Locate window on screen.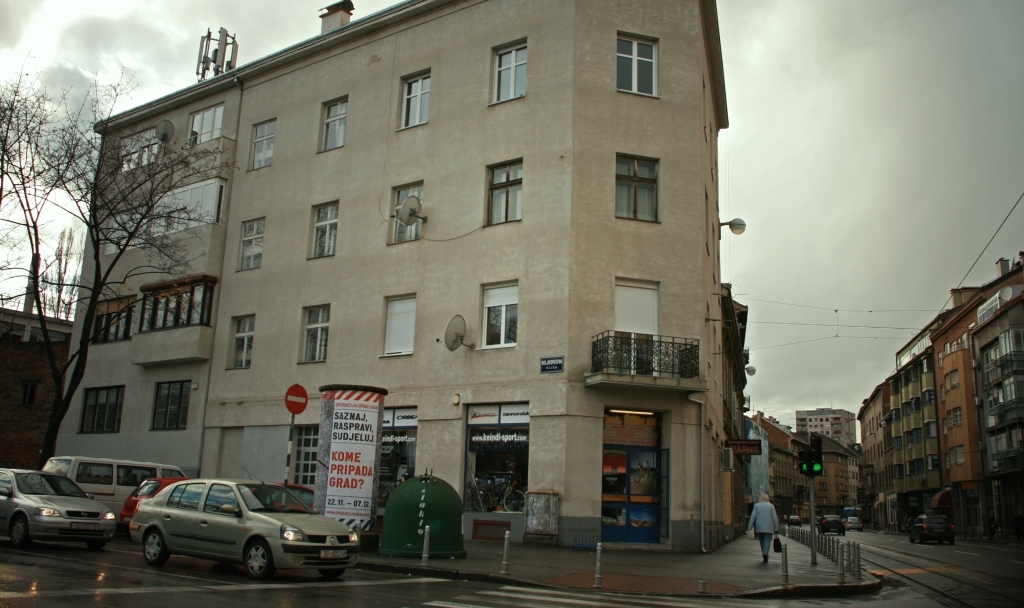
On screen at x1=230, y1=314, x2=253, y2=373.
